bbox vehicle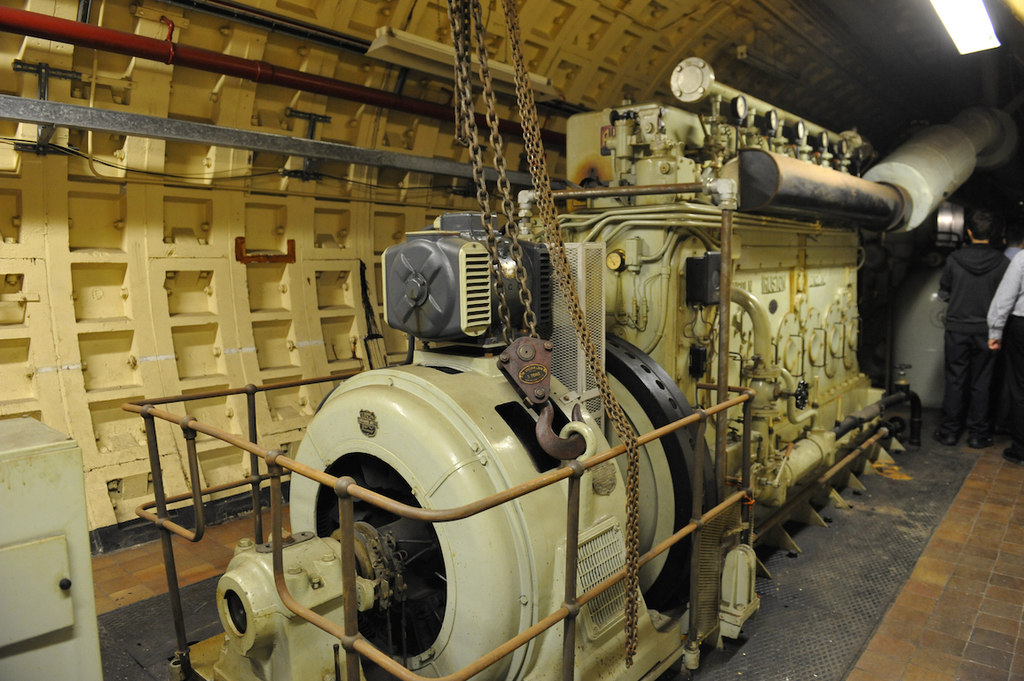
<box>143,133,979,680</box>
